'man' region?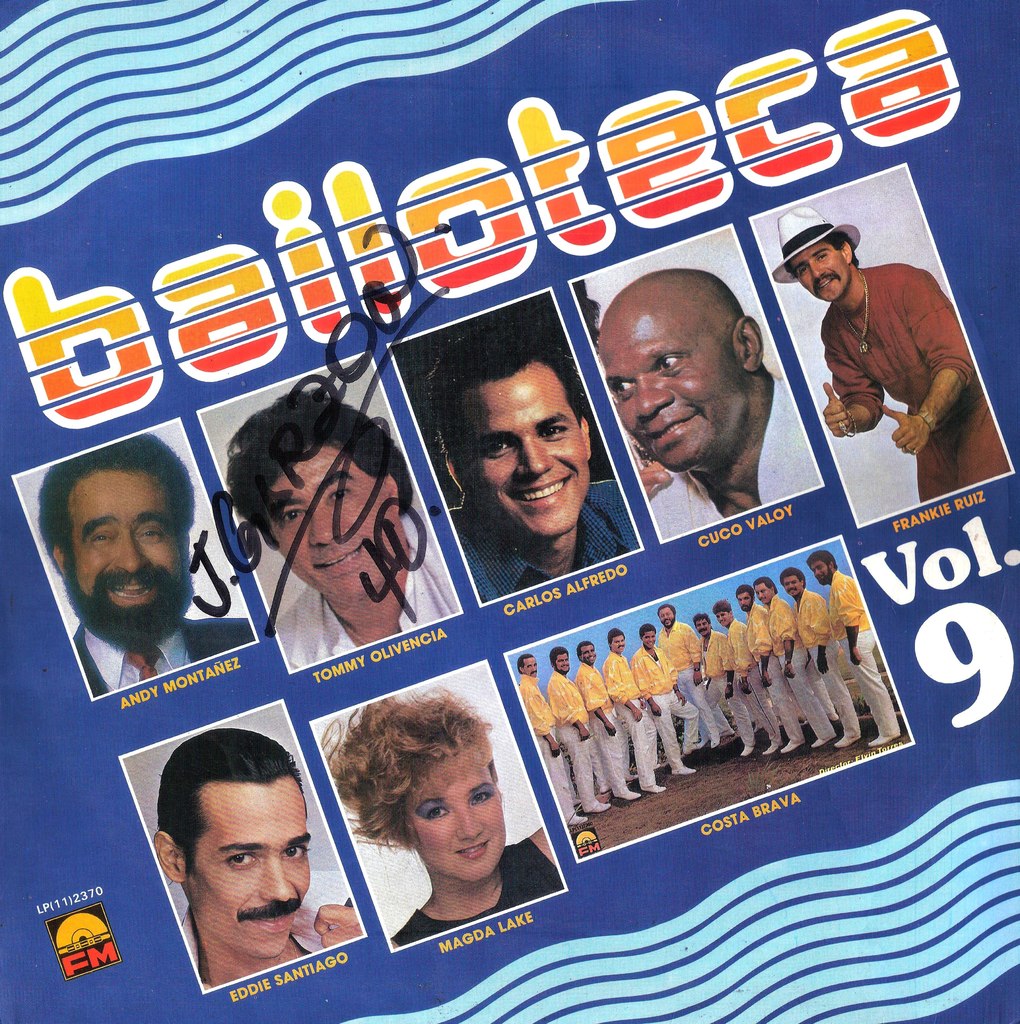
[768, 204, 1010, 499]
